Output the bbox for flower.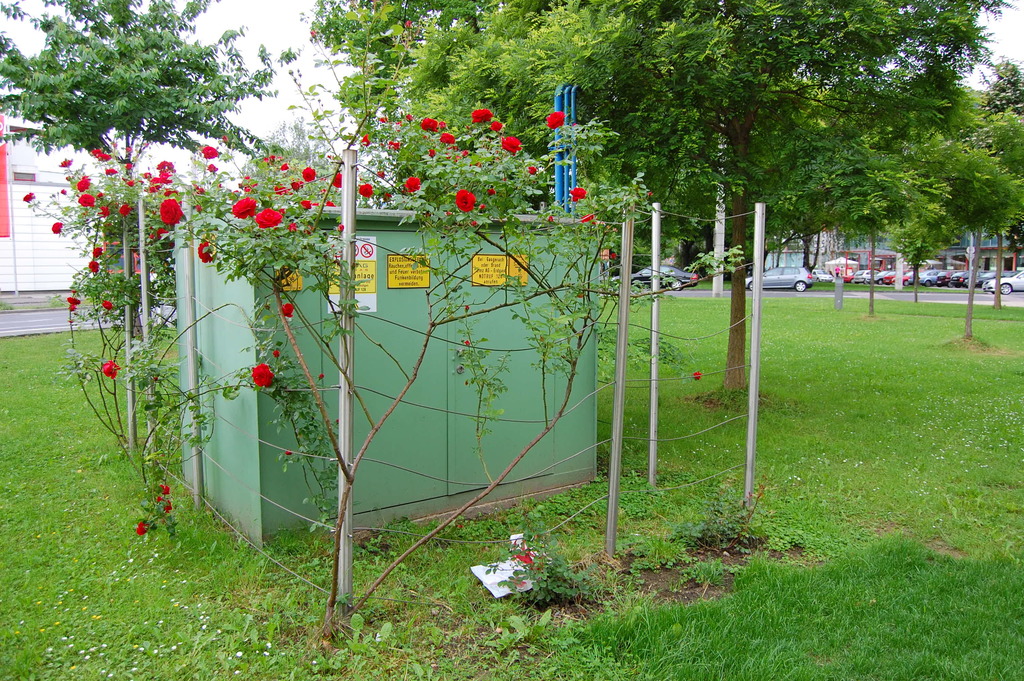
487,188,495,197.
